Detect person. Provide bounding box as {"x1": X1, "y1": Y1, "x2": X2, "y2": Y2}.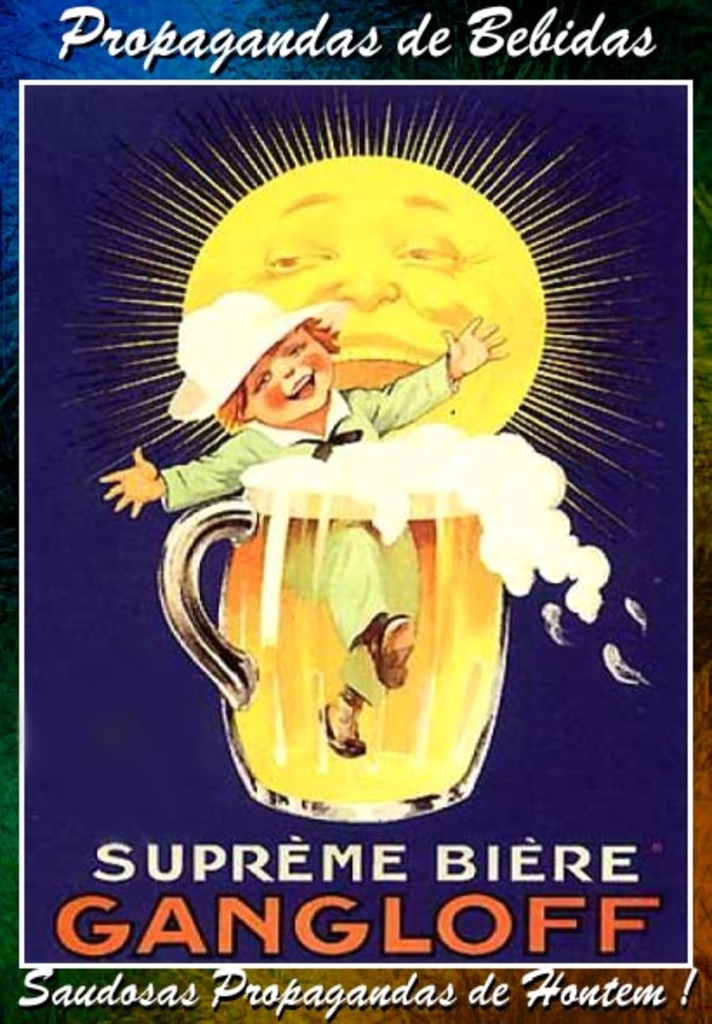
{"x1": 92, "y1": 290, "x2": 507, "y2": 755}.
